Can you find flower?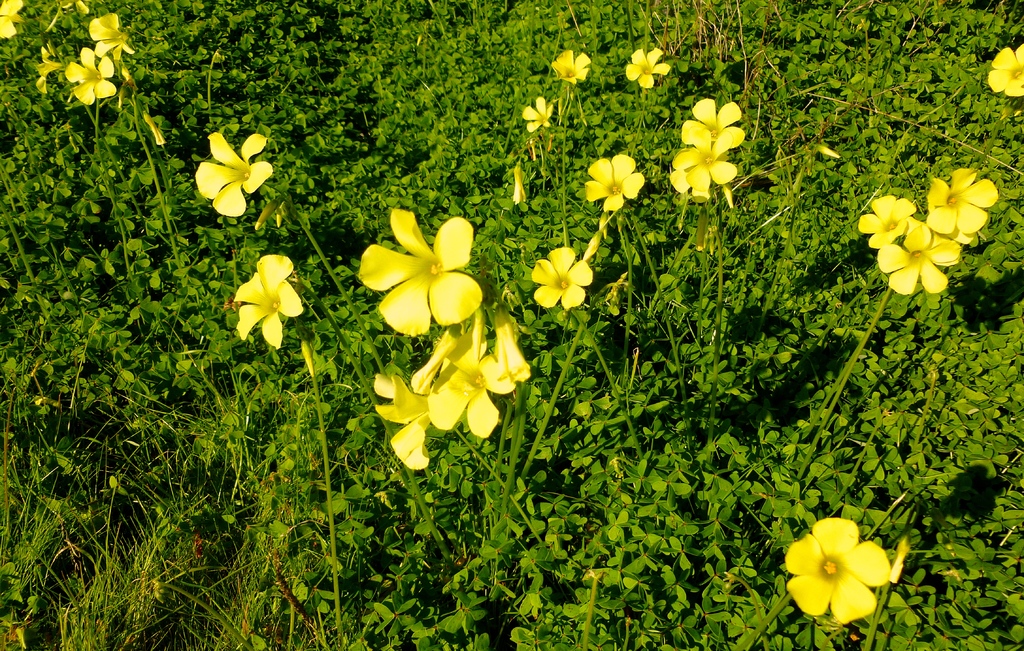
Yes, bounding box: 927,167,989,239.
